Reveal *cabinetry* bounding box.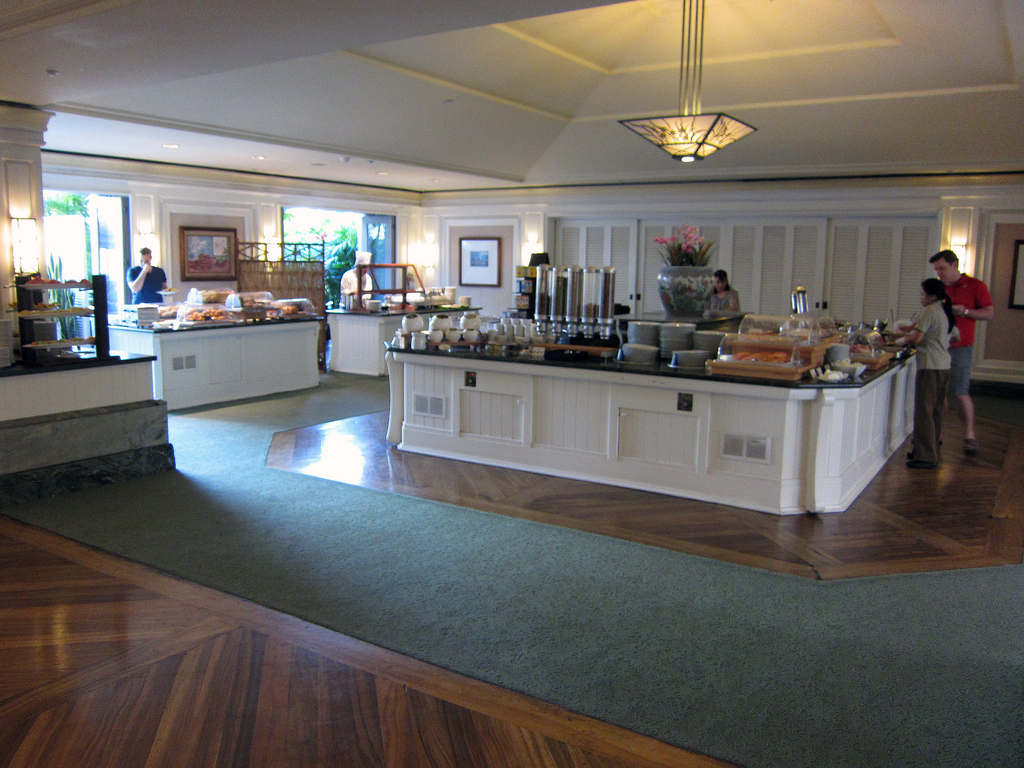
Revealed: bbox(367, 272, 902, 545).
